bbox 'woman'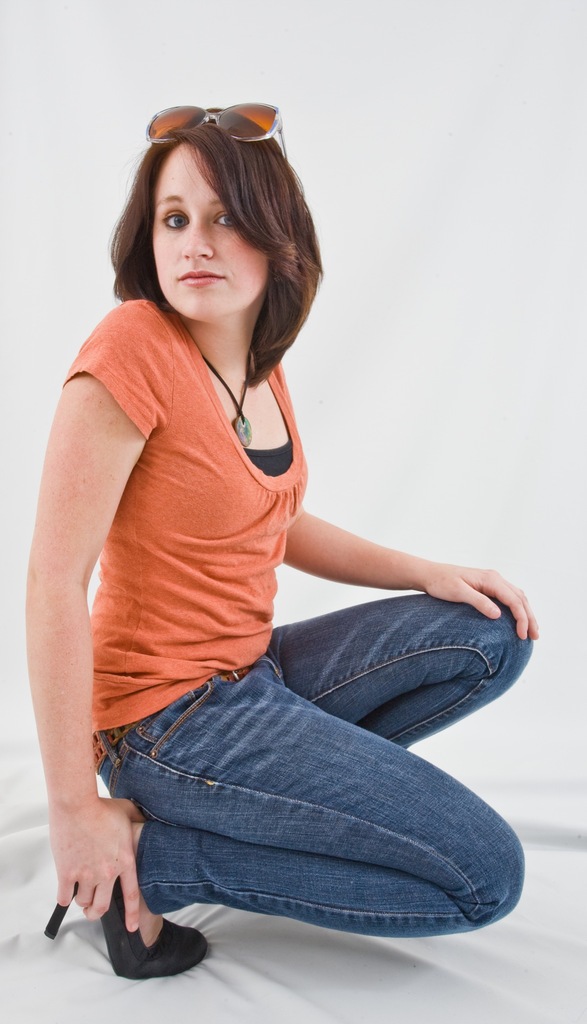
bbox(44, 82, 509, 906)
